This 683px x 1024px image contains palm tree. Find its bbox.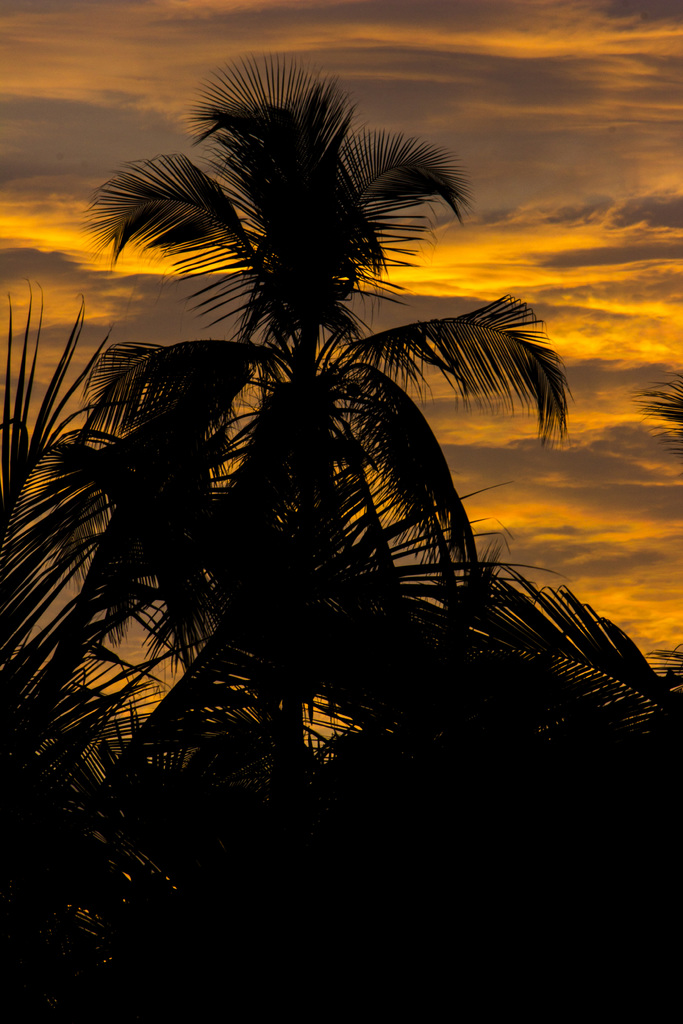
(272,378,502,934).
